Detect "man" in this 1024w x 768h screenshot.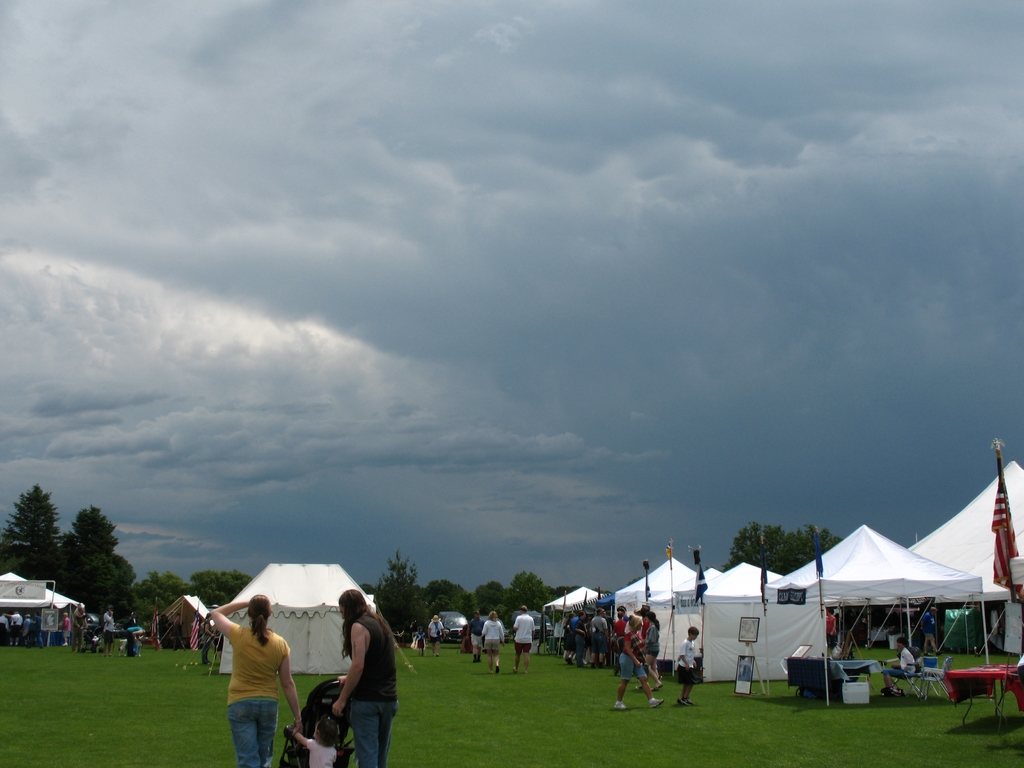
Detection: (3, 610, 20, 643).
